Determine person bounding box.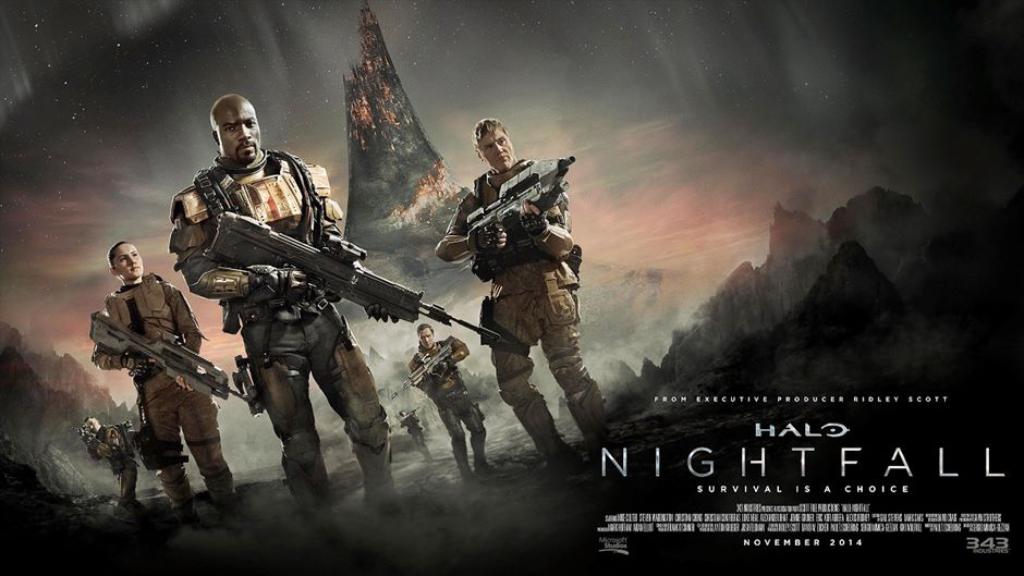
Determined: l=89, t=243, r=243, b=527.
